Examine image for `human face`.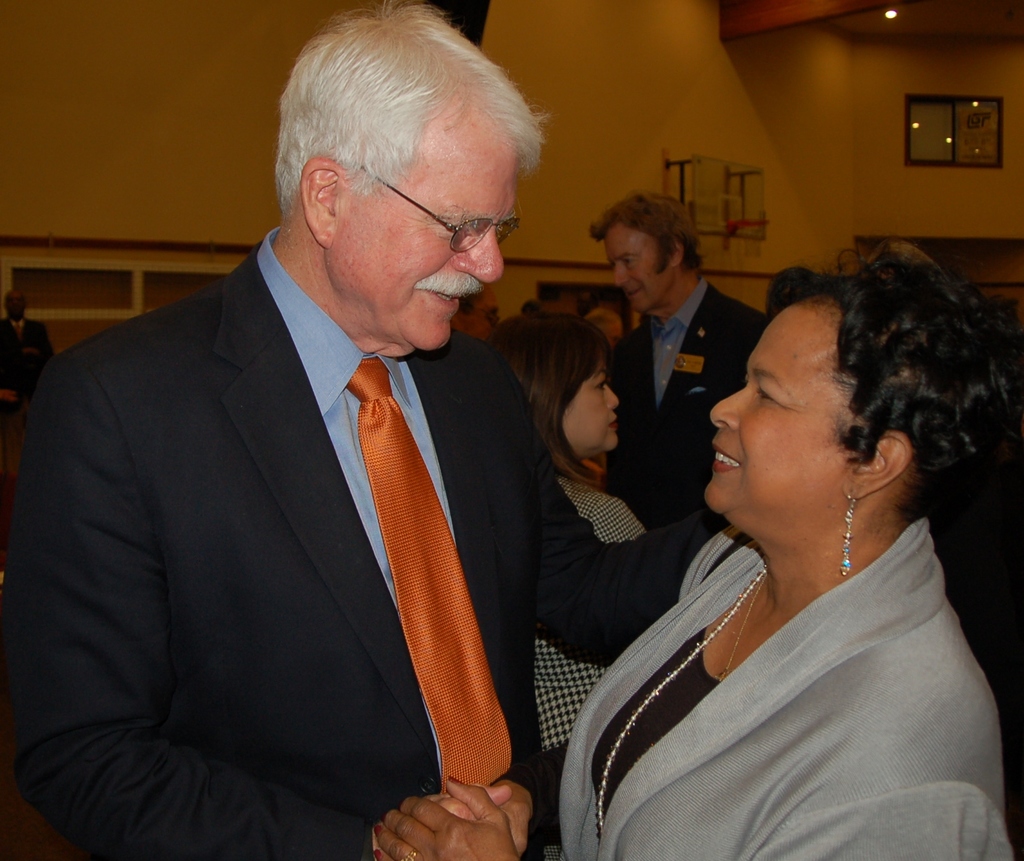
Examination result: <region>603, 229, 674, 315</region>.
